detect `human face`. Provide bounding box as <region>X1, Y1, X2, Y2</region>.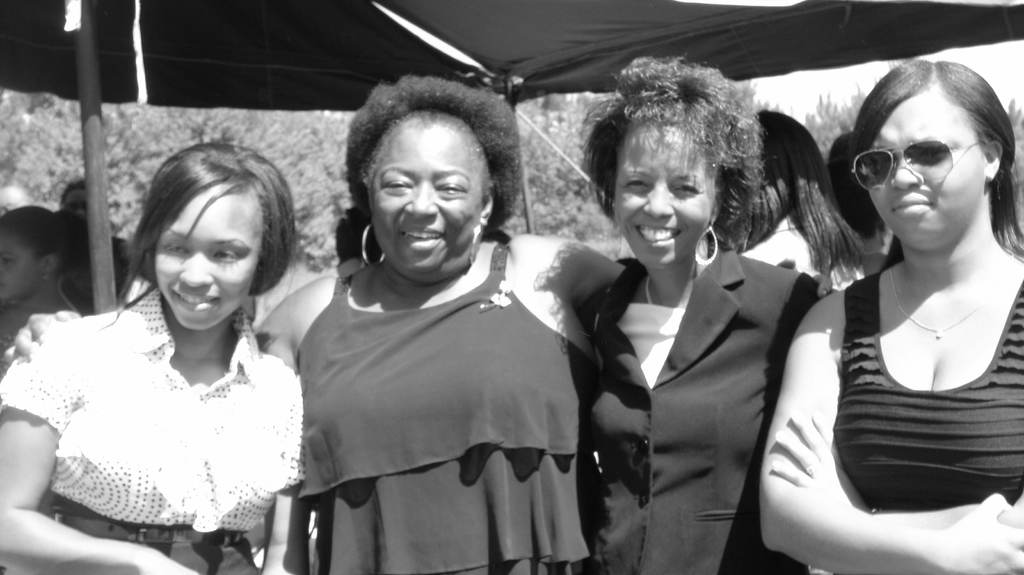
<region>372, 121, 482, 282</region>.
